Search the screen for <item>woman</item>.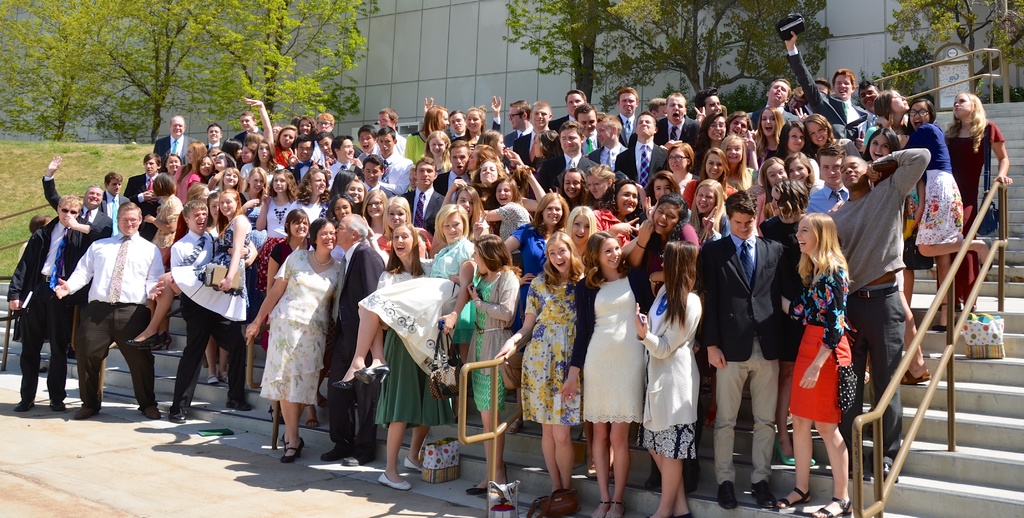
Found at {"left": 747, "top": 106, "right": 793, "bottom": 169}.
